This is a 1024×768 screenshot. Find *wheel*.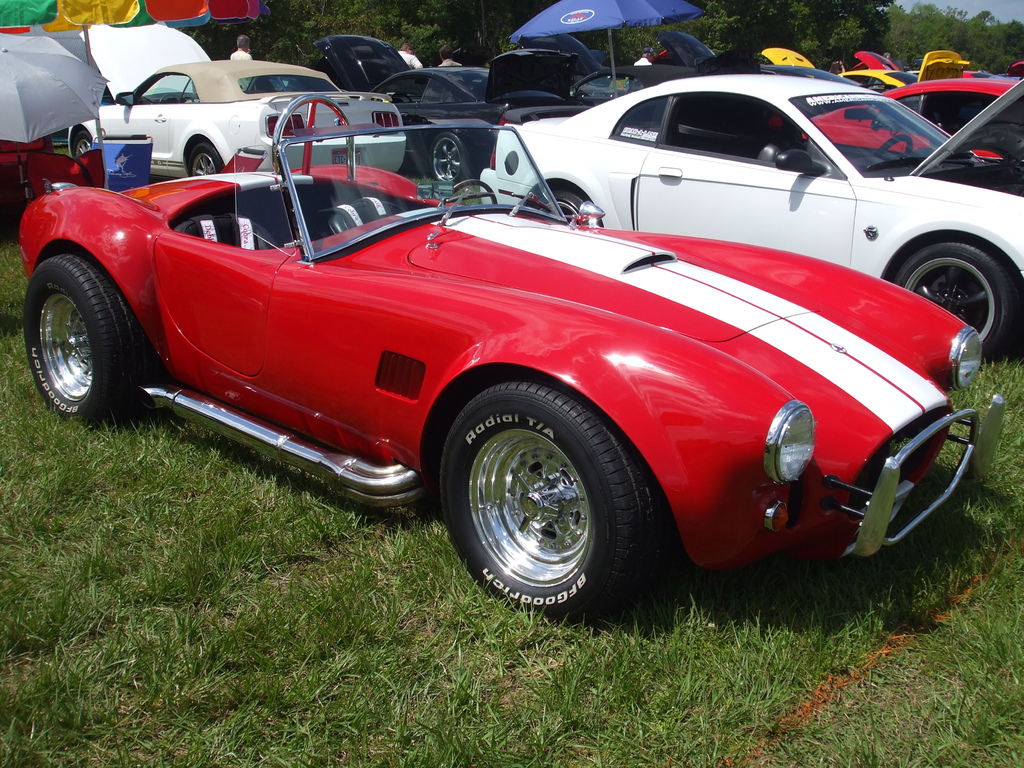
Bounding box: crop(438, 380, 652, 621).
